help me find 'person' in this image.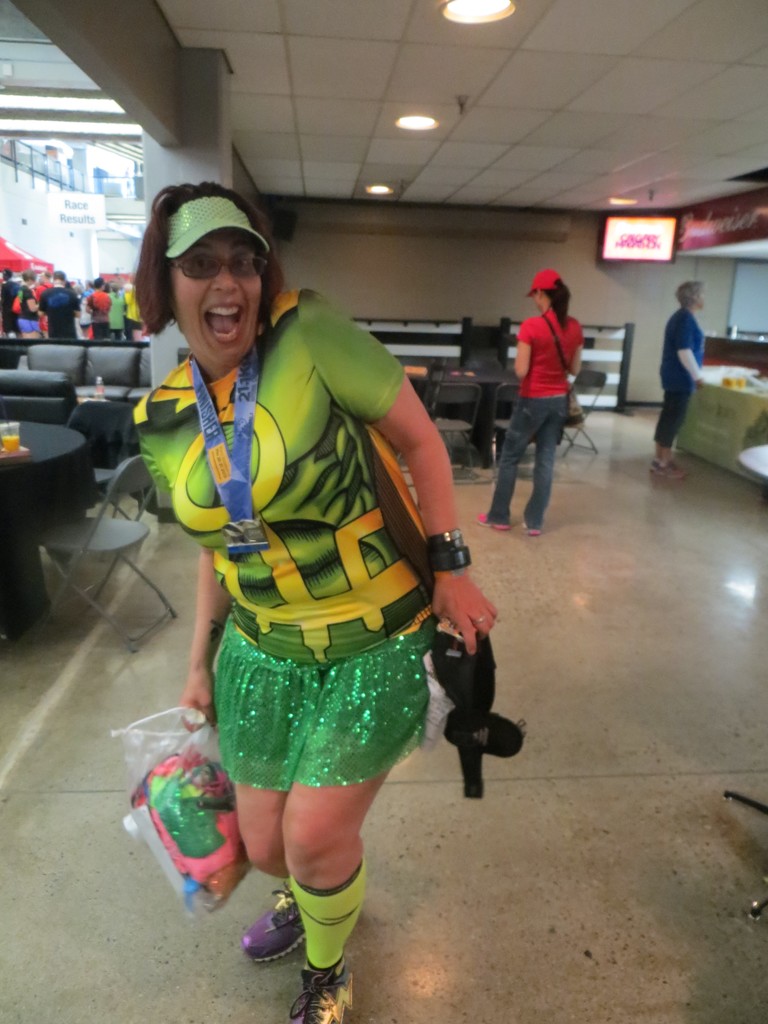
Found it: region(39, 266, 92, 342).
